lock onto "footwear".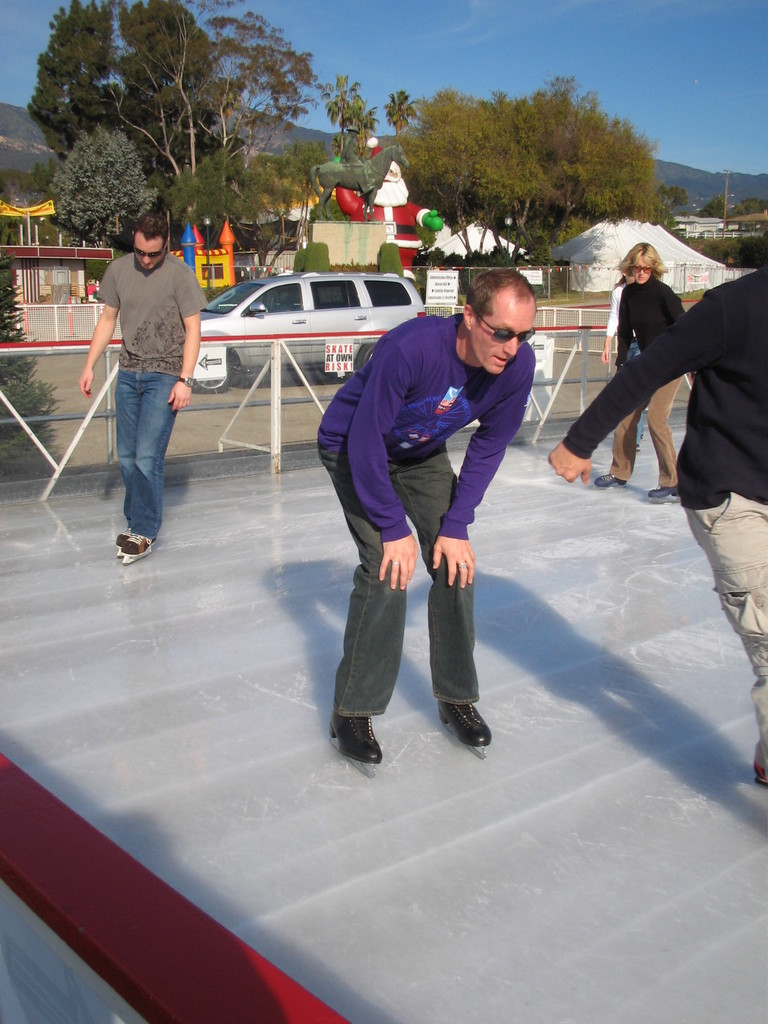
Locked: (748, 755, 767, 783).
